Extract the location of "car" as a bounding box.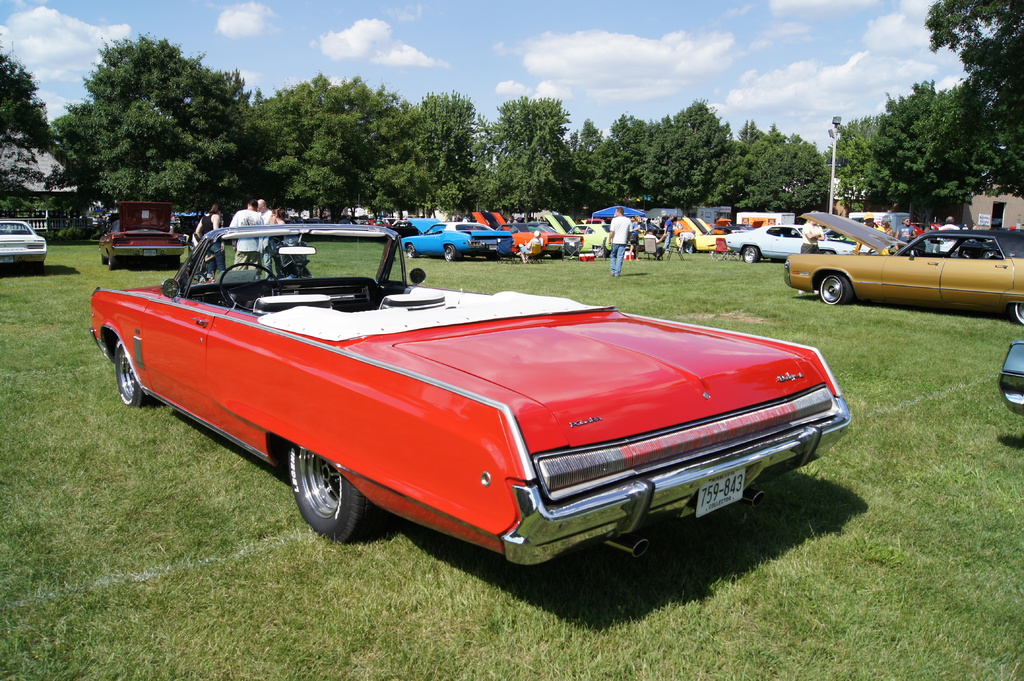
l=97, t=198, r=186, b=271.
